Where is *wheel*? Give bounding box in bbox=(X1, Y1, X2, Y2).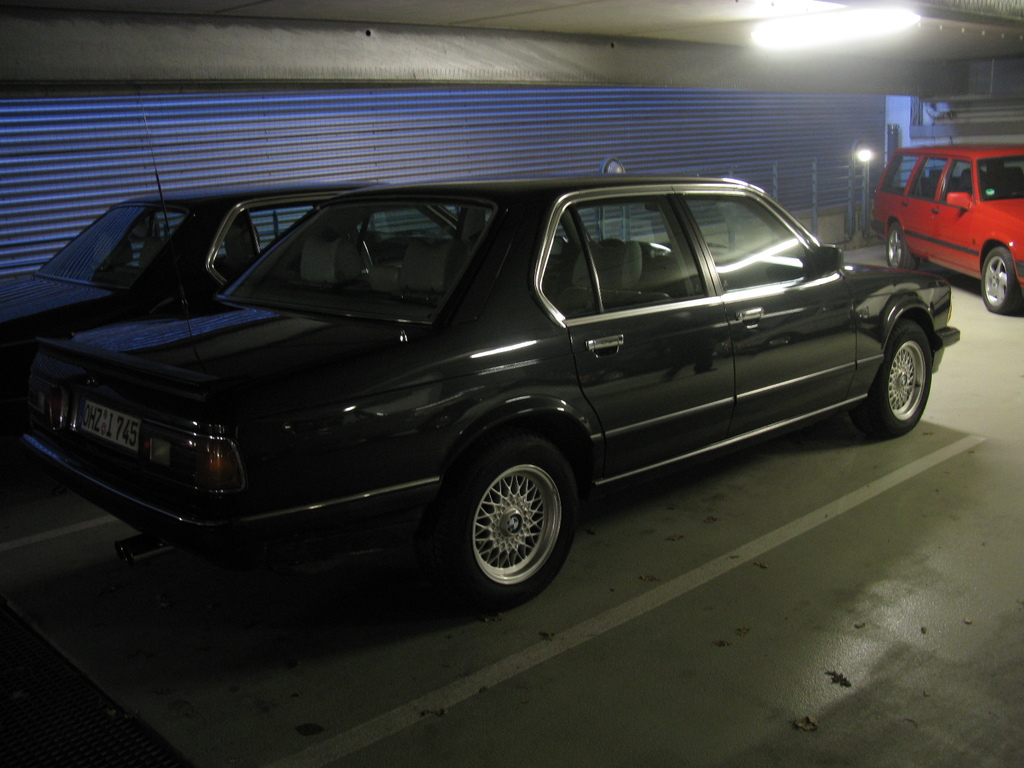
bbox=(423, 445, 591, 596).
